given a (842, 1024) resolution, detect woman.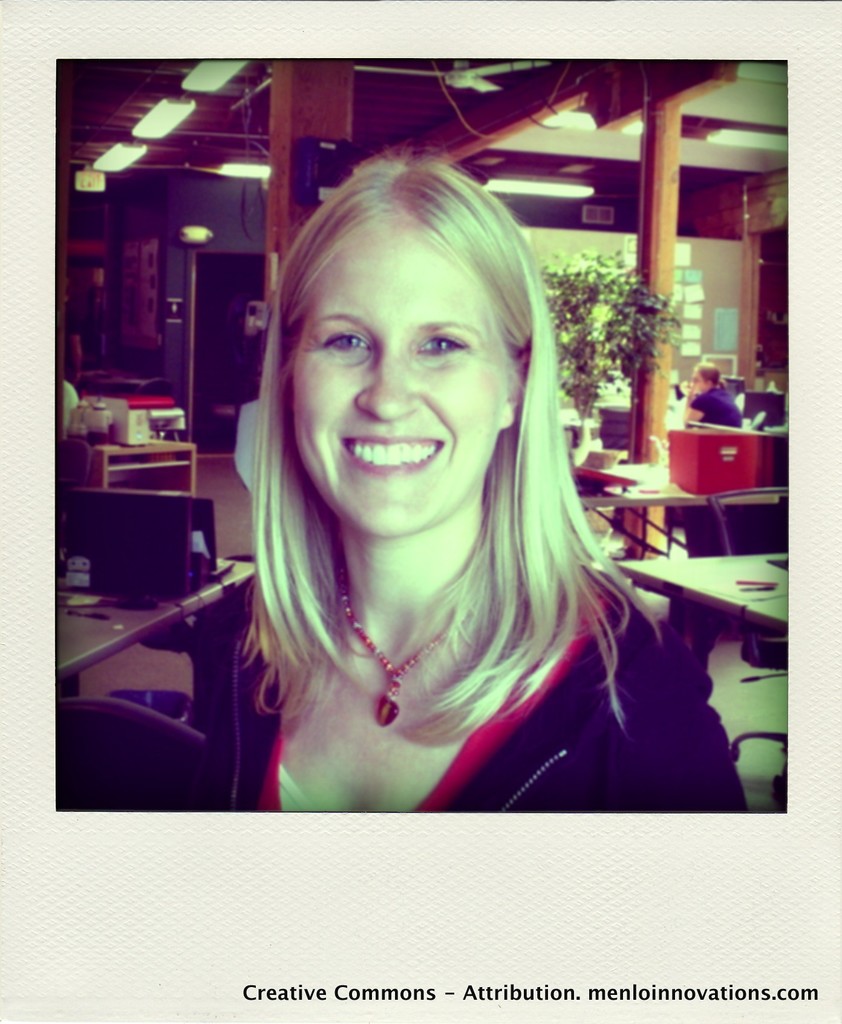
[181,164,694,834].
